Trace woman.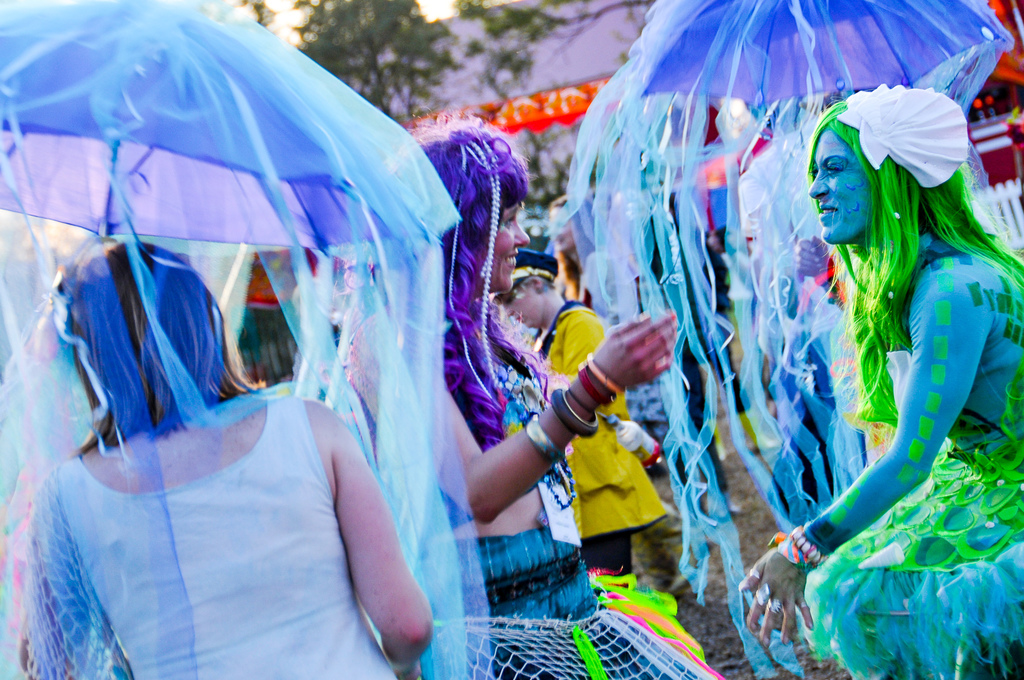
Traced to (x1=340, y1=105, x2=750, y2=679).
